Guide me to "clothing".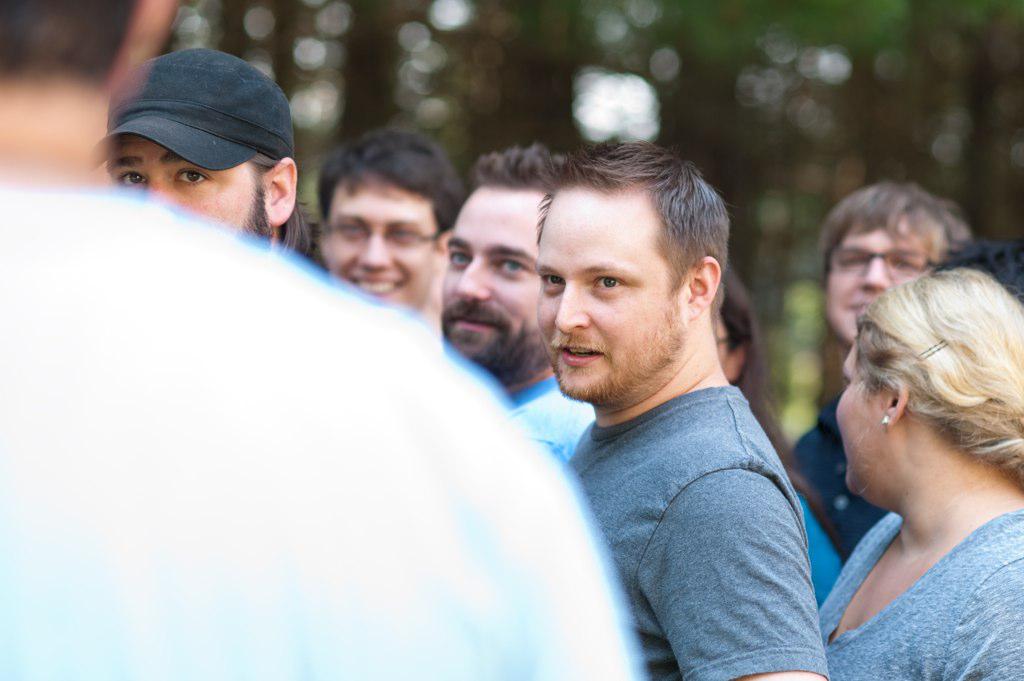
Guidance: x1=576, y1=392, x2=843, y2=680.
